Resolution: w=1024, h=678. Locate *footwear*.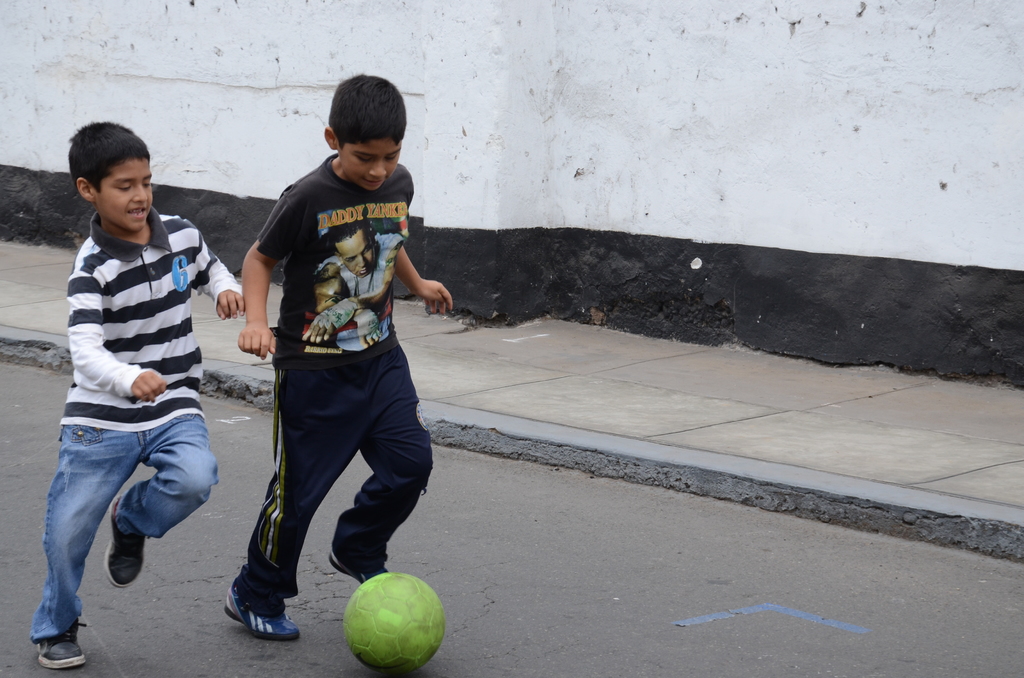
l=36, t=621, r=88, b=668.
